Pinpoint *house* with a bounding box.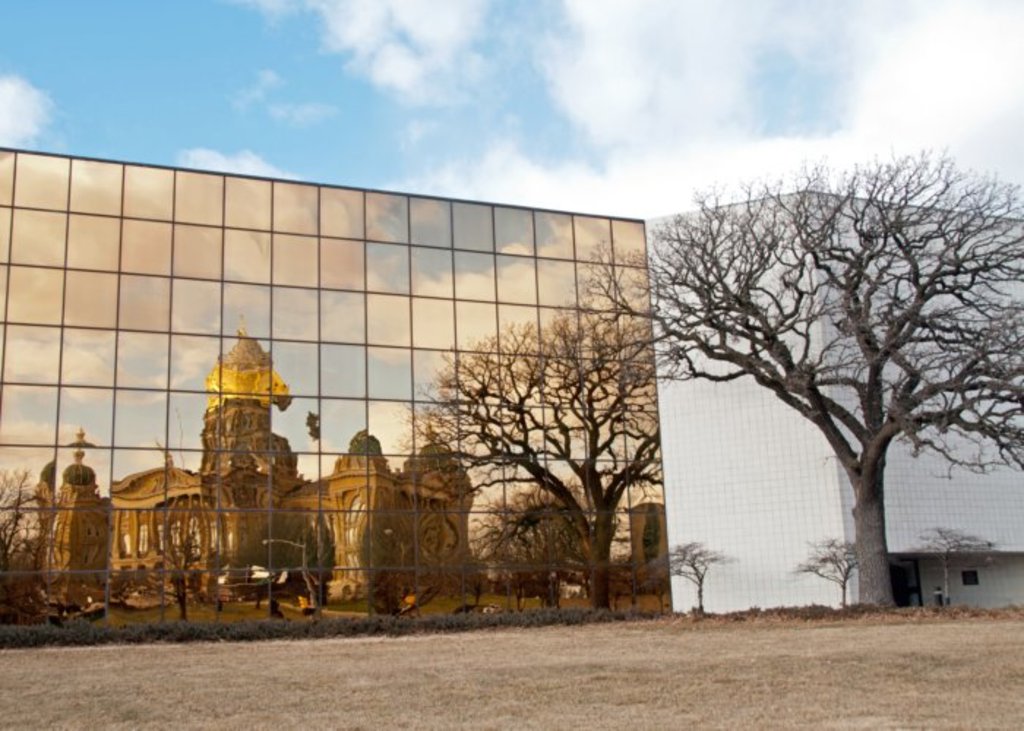
641, 186, 1023, 616.
